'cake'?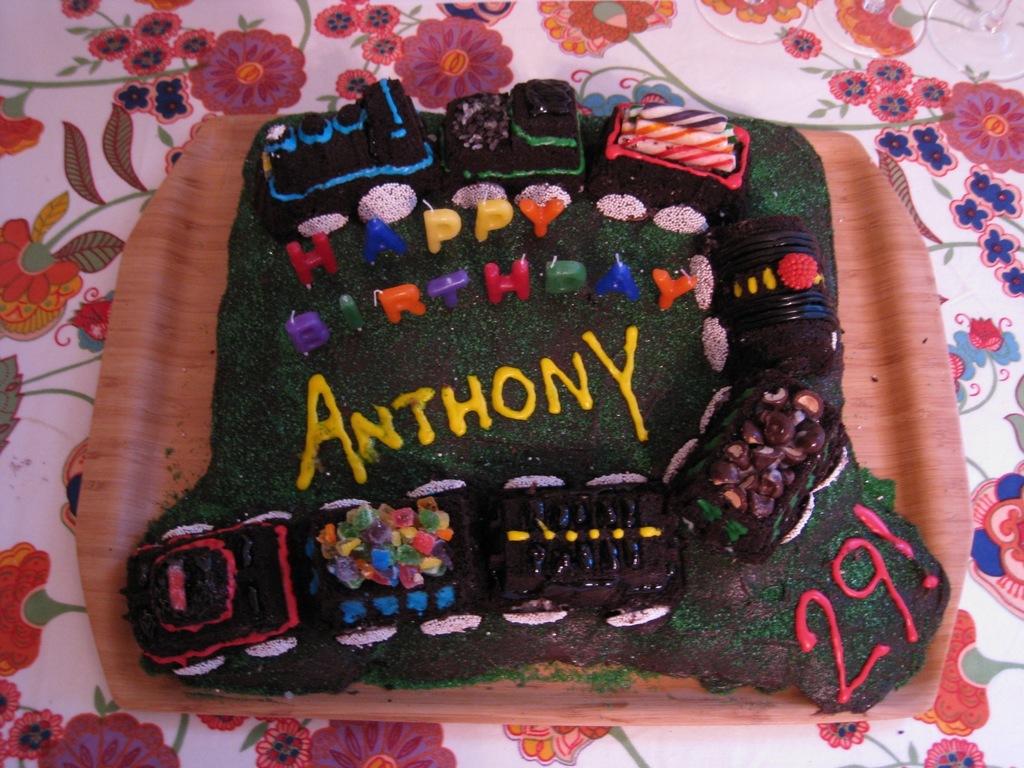
[124,77,950,712]
